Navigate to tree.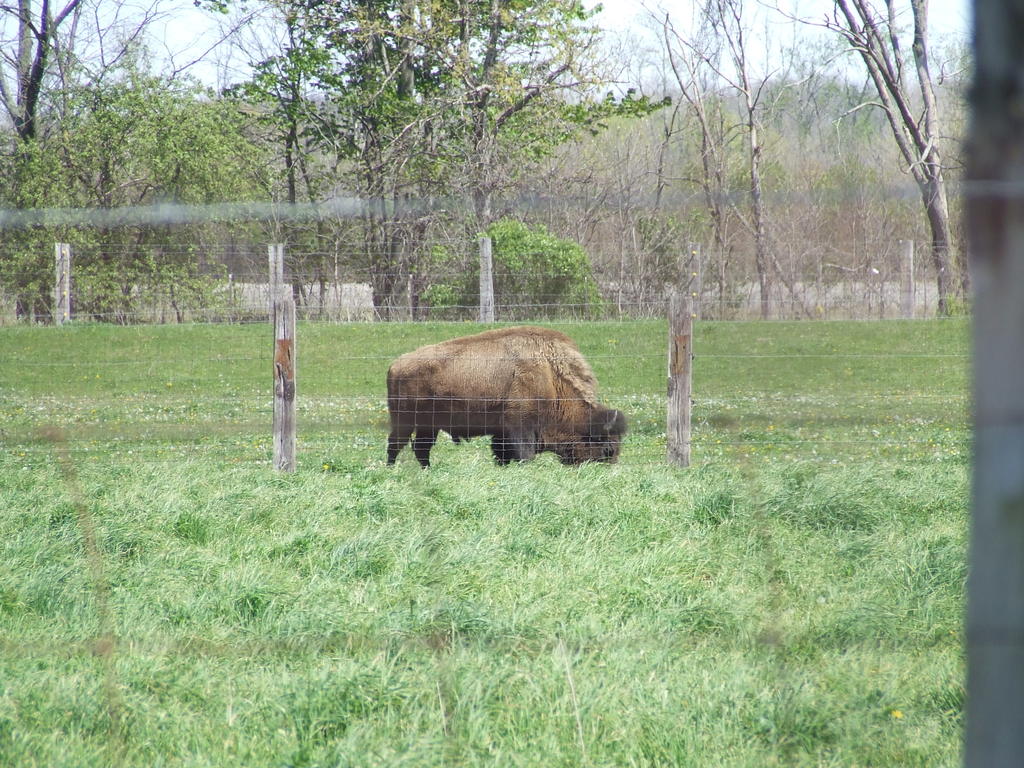
Navigation target: x1=301, y1=0, x2=665, y2=317.
